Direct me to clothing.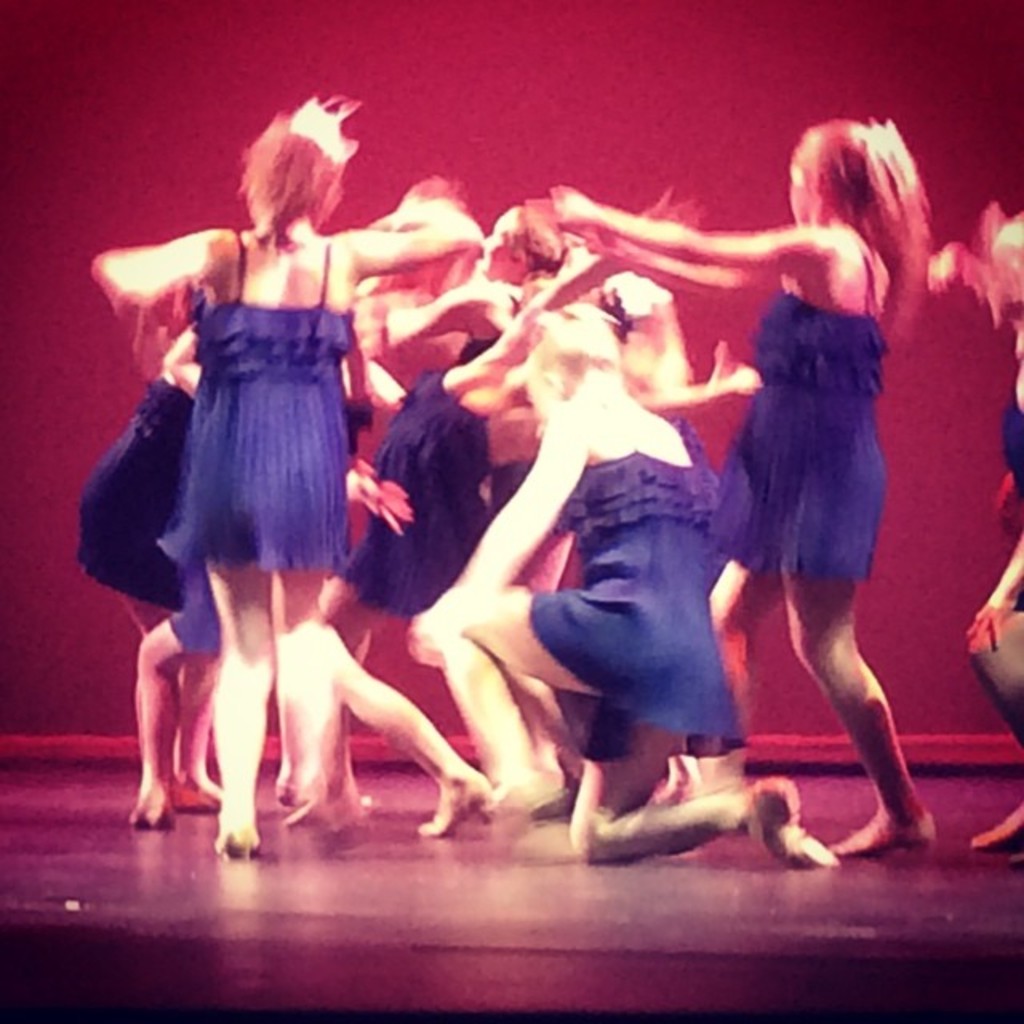
Direction: 525:448:734:741.
